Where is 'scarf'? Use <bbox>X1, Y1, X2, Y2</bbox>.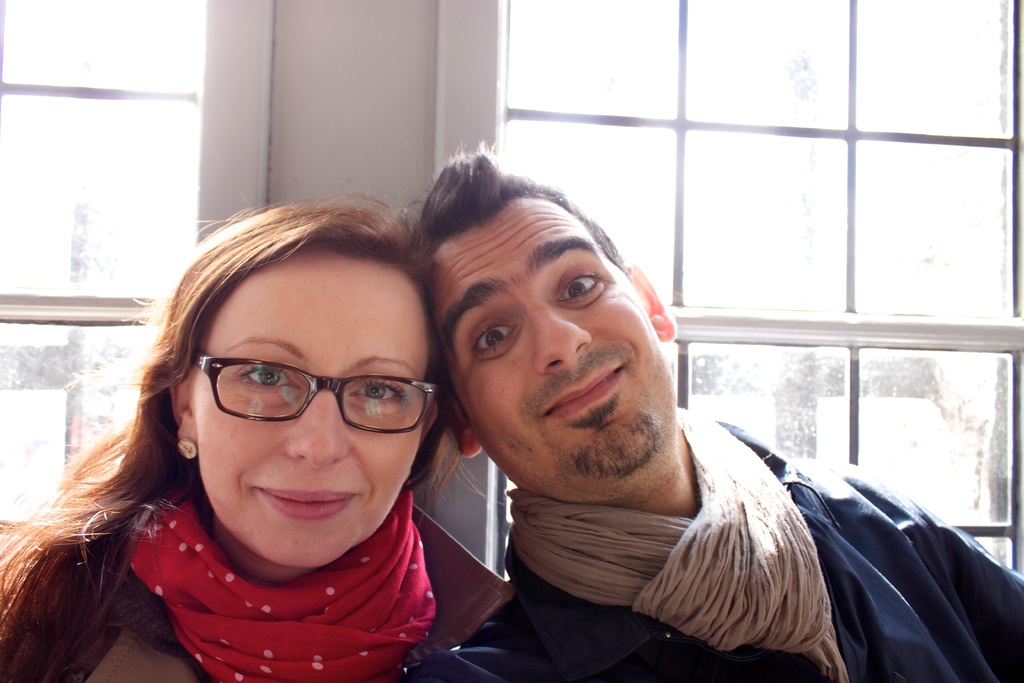
<bbox>508, 403, 845, 682</bbox>.
